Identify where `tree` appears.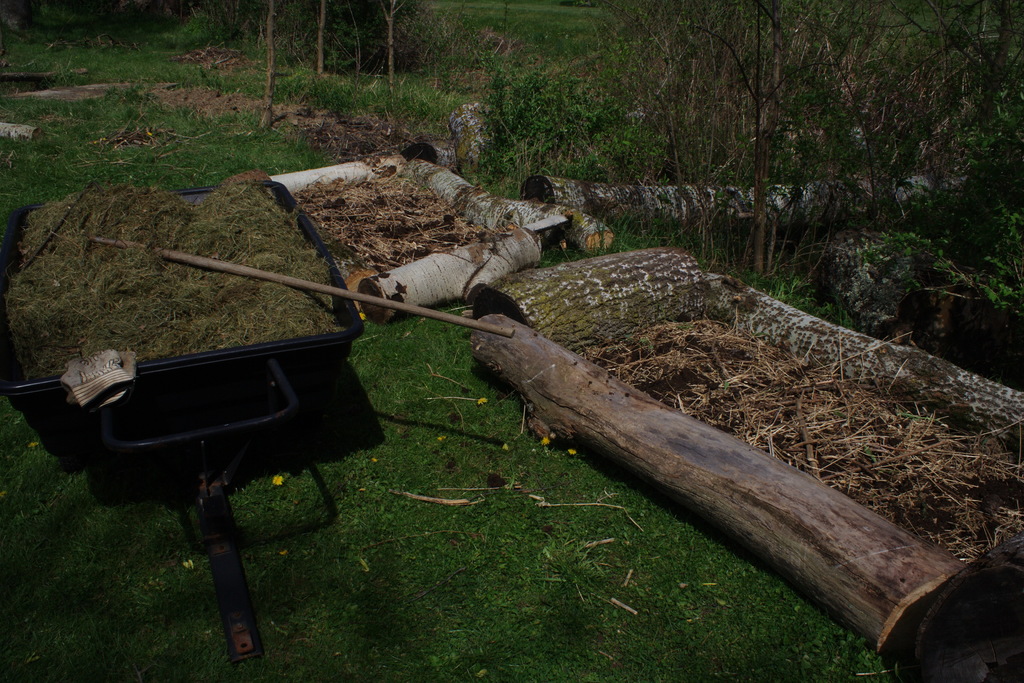
Appears at <bbox>594, 0, 1023, 286</bbox>.
